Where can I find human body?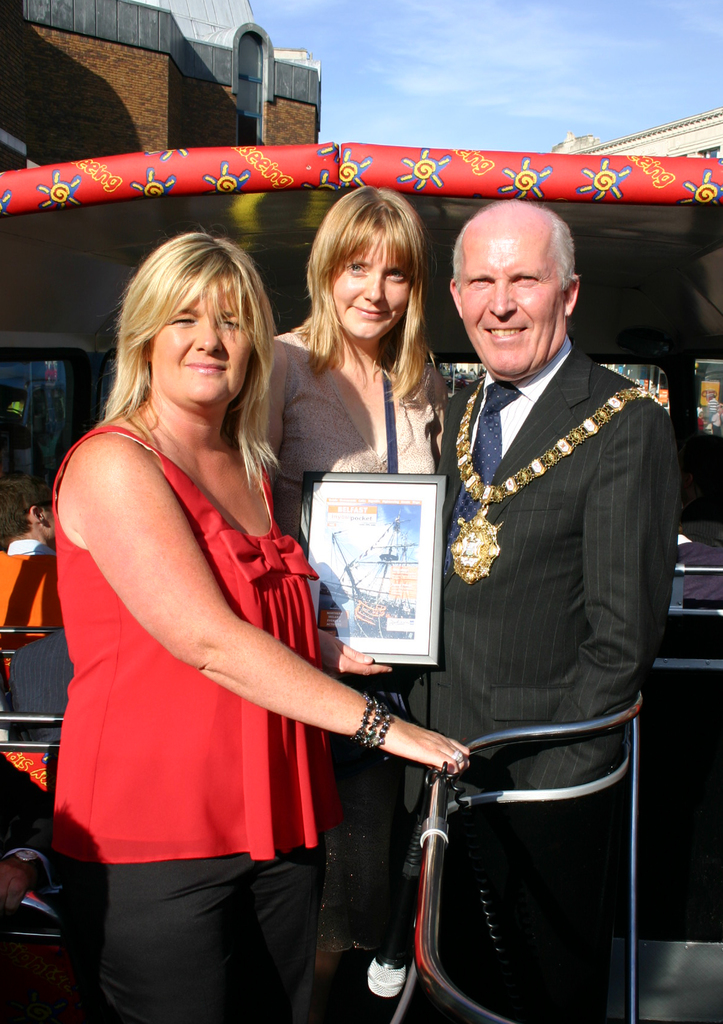
You can find it at {"left": 348, "top": 162, "right": 647, "bottom": 984}.
